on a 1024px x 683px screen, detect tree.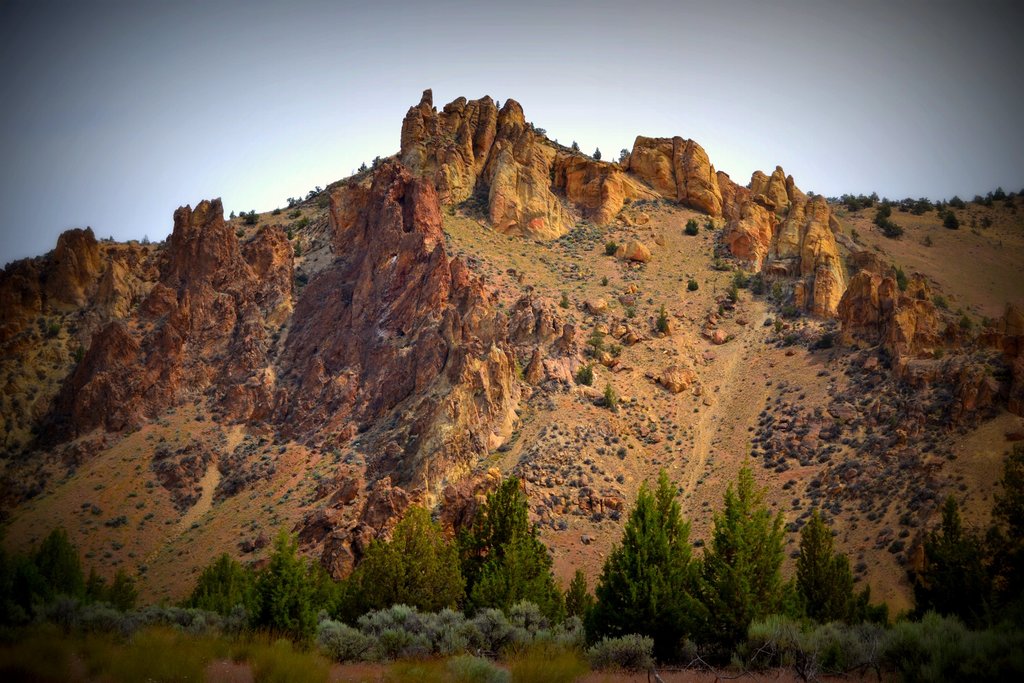
649/474/692/618.
